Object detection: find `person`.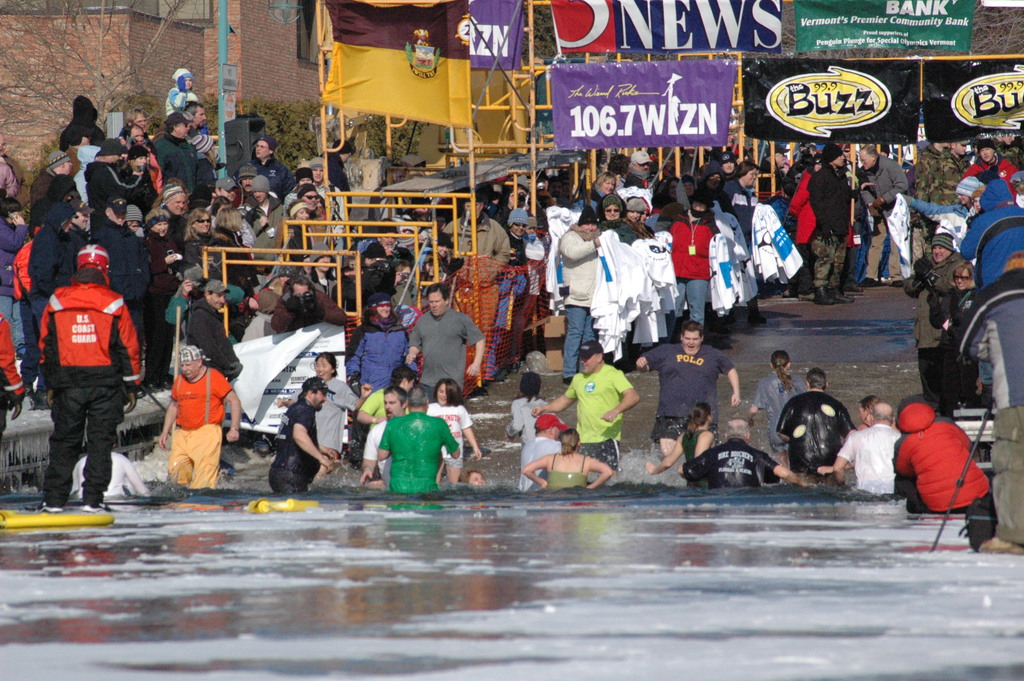
left=605, top=153, right=628, bottom=191.
